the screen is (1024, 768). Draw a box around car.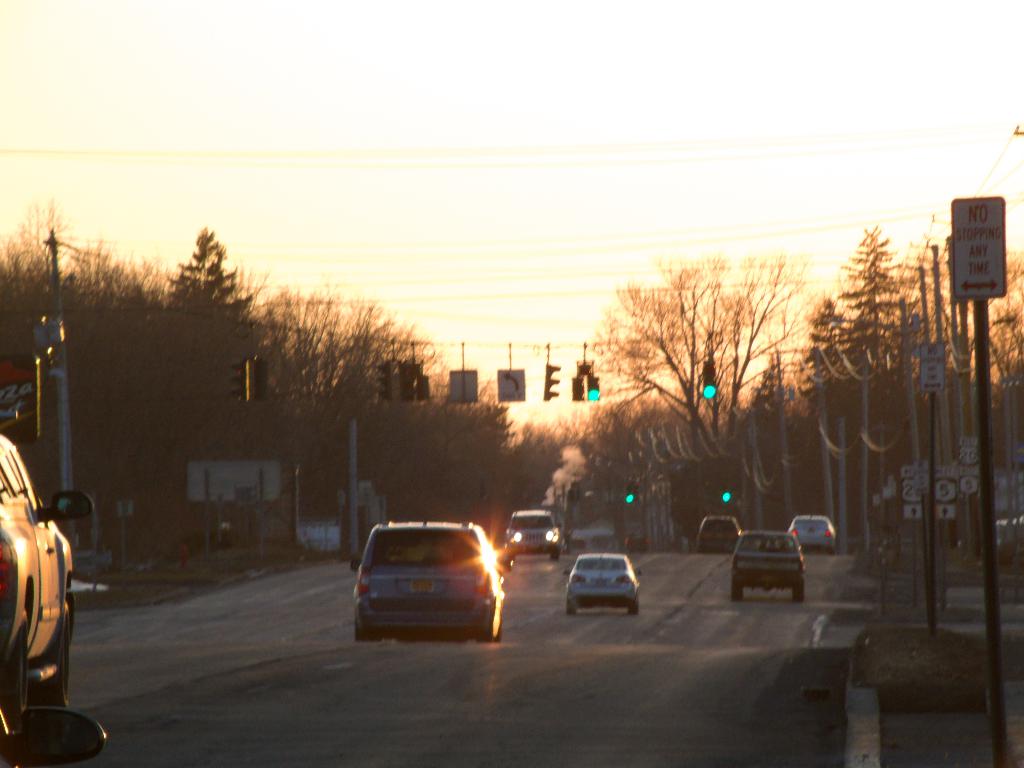
(508, 511, 566, 557).
